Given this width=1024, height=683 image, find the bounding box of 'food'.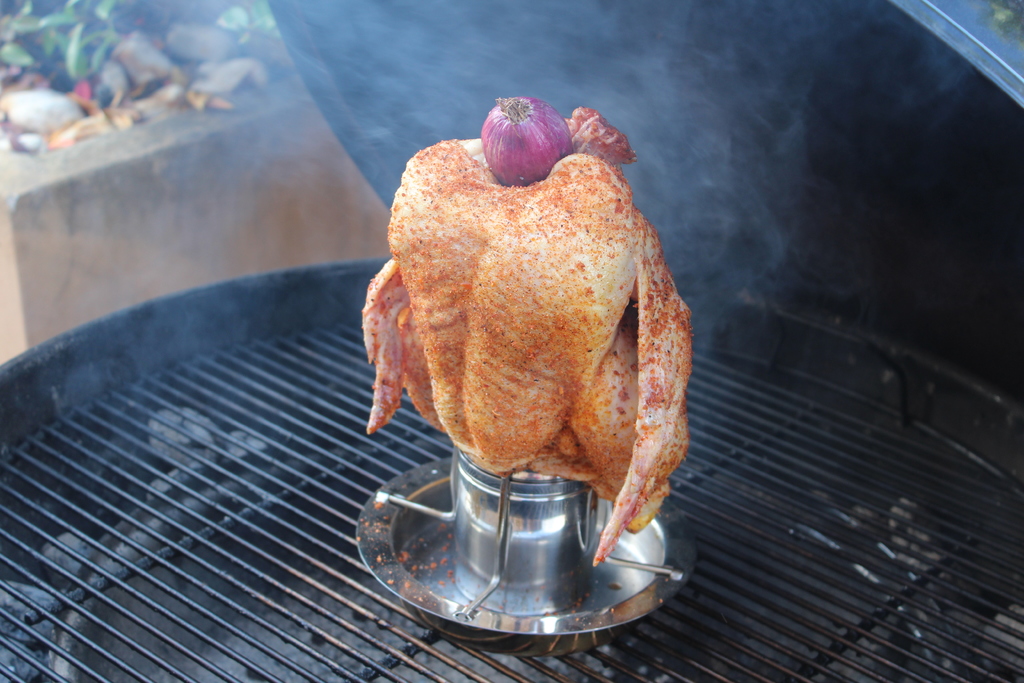
x1=380, y1=112, x2=698, y2=509.
